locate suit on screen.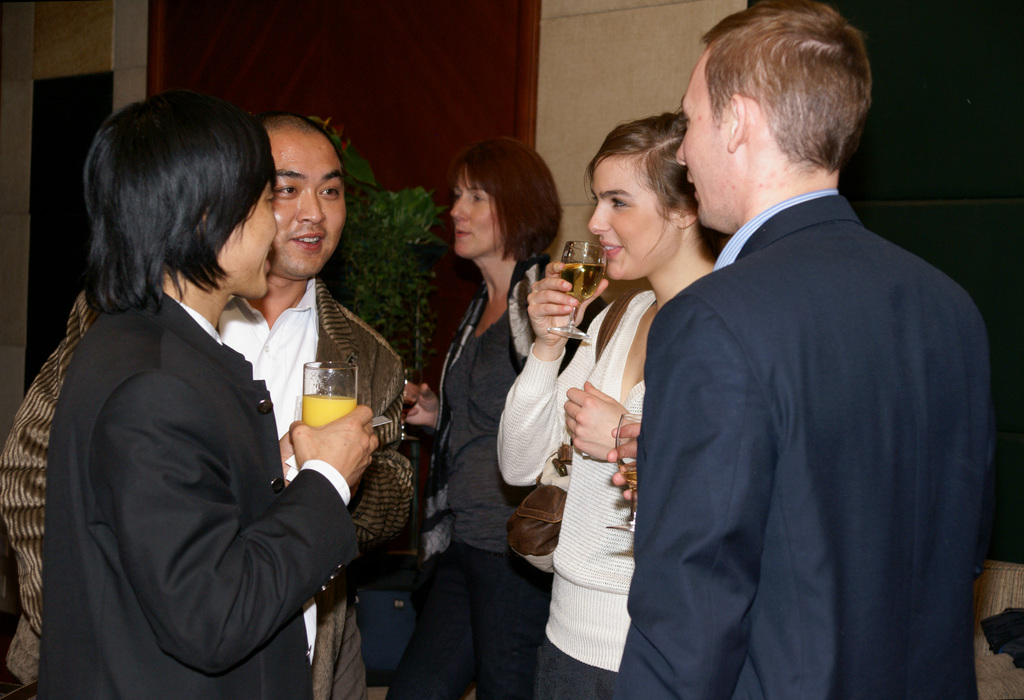
On screen at bbox(620, 88, 988, 692).
